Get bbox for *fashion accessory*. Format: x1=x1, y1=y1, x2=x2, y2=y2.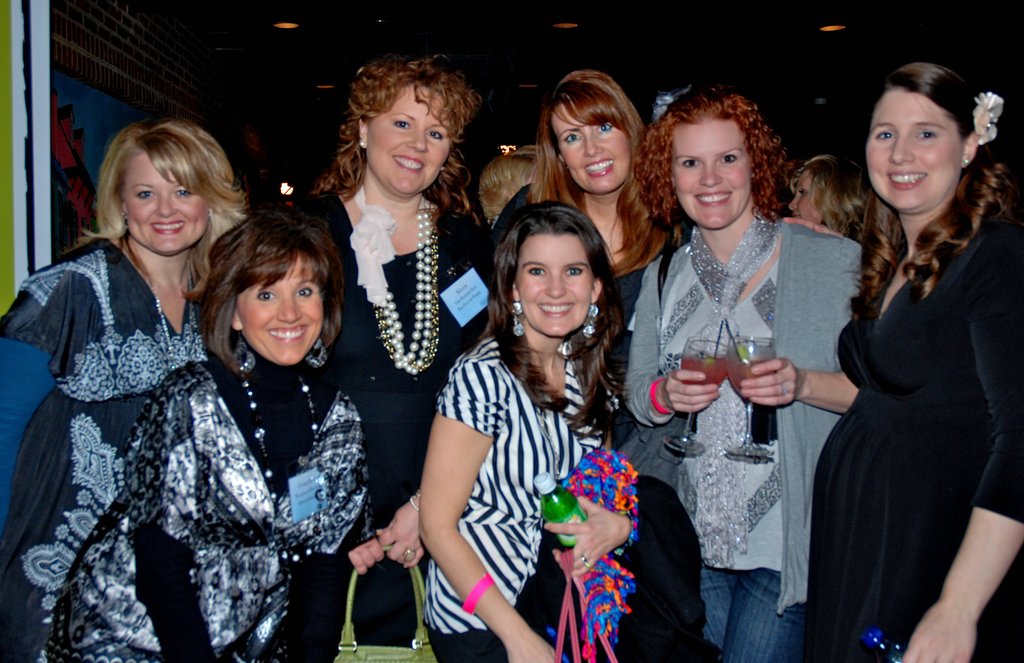
x1=356, y1=140, x2=368, y2=147.
